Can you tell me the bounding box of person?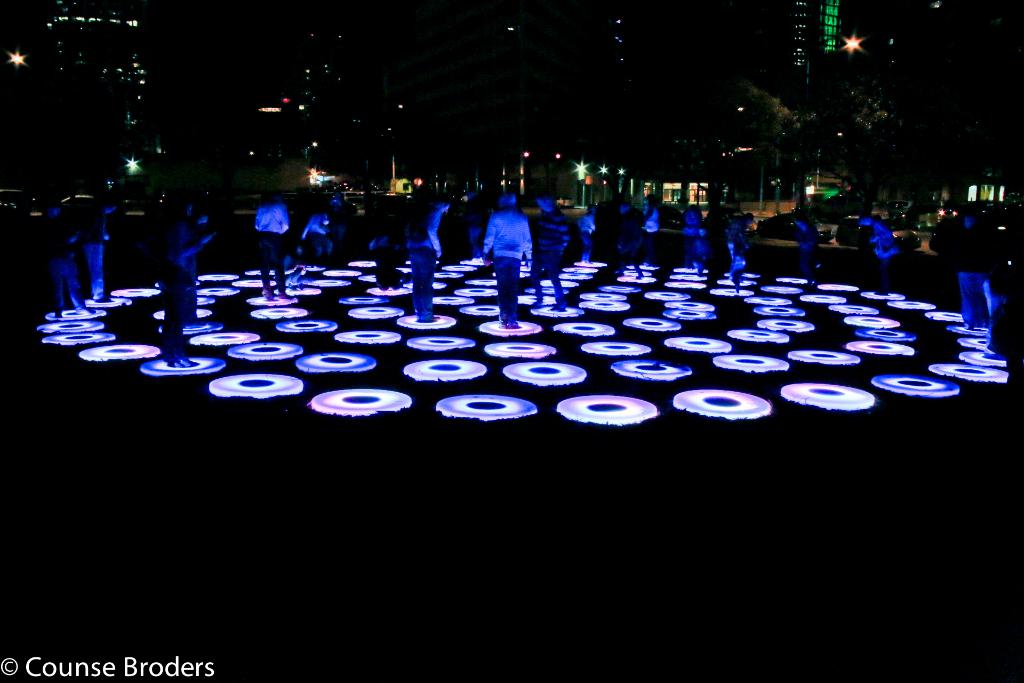
617,201,647,276.
